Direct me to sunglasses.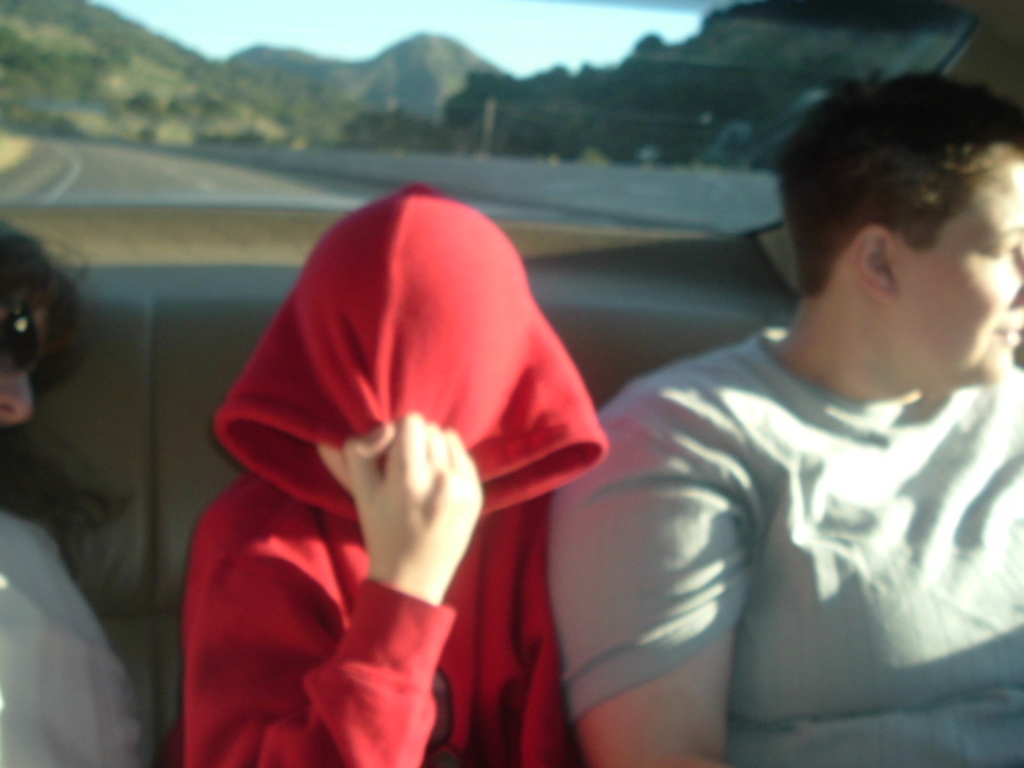
Direction: {"x1": 0, "y1": 294, "x2": 35, "y2": 378}.
